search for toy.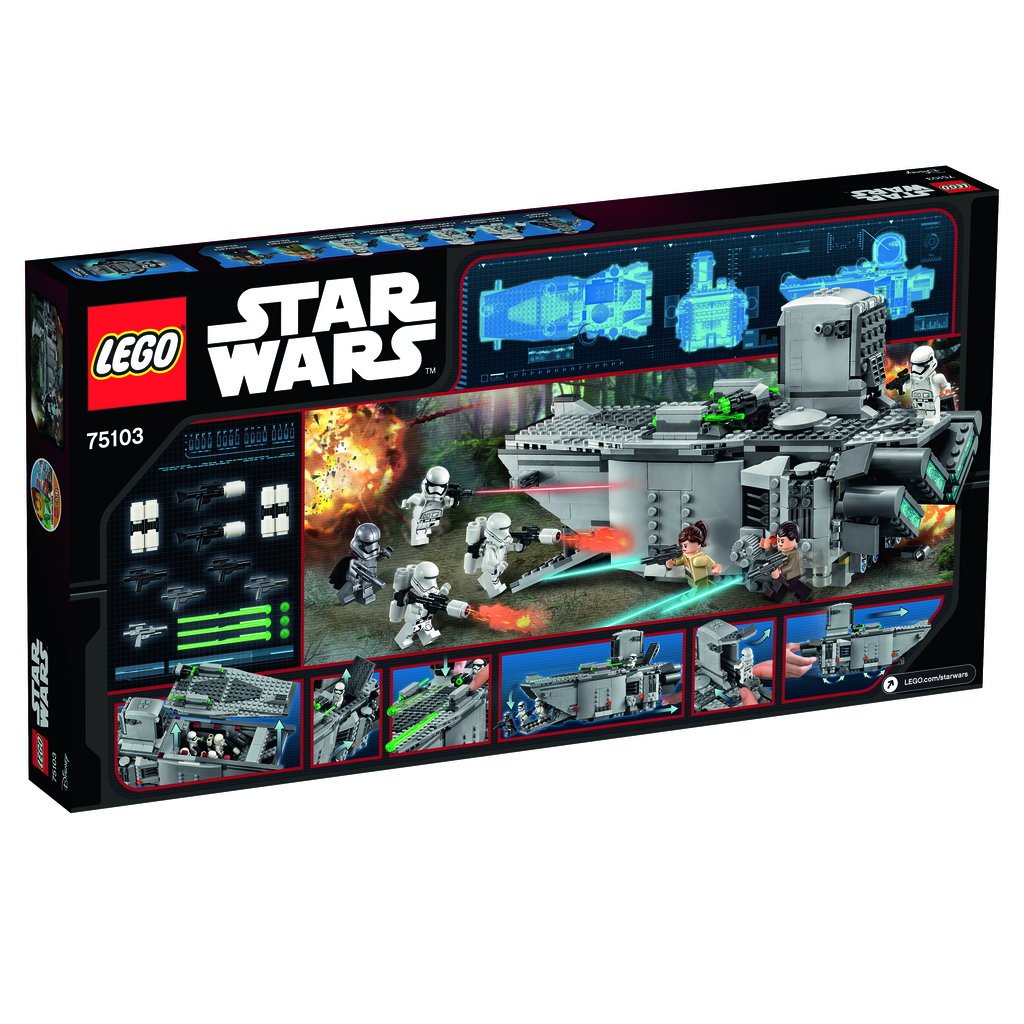
Found at crop(22, 150, 1009, 834).
